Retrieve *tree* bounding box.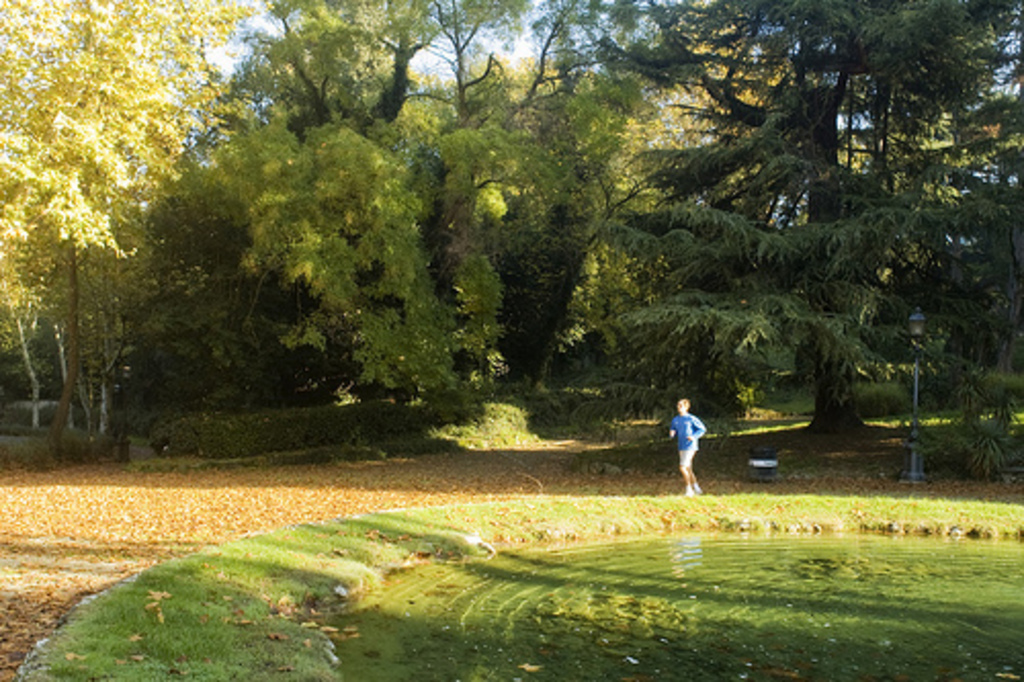
Bounding box: BBox(178, 0, 655, 434).
